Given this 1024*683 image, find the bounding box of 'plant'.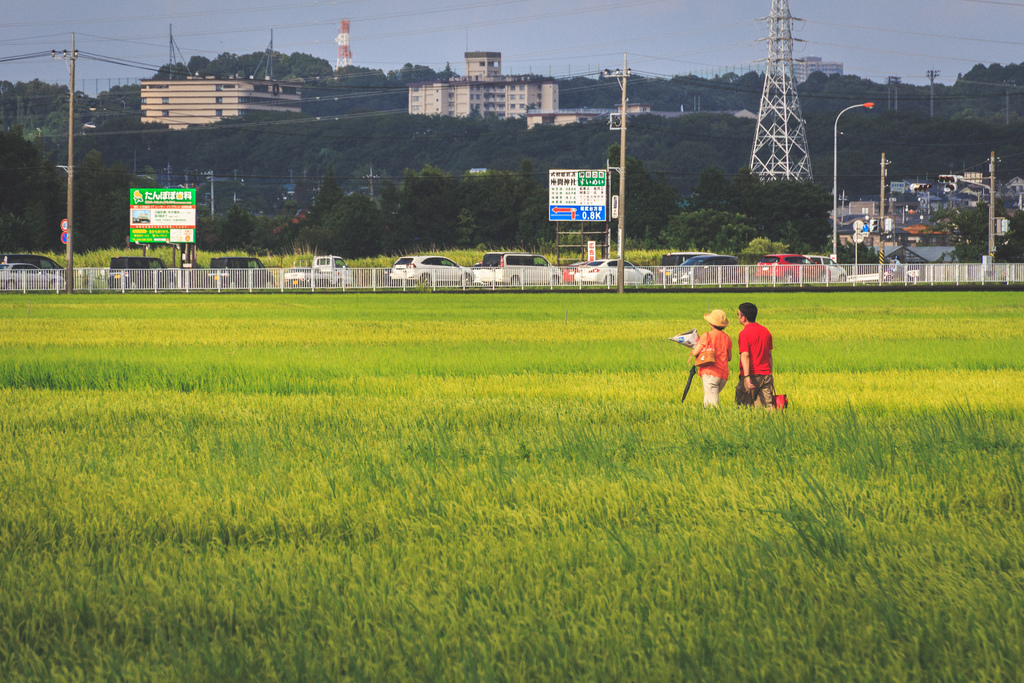
left=742, top=231, right=786, bottom=287.
